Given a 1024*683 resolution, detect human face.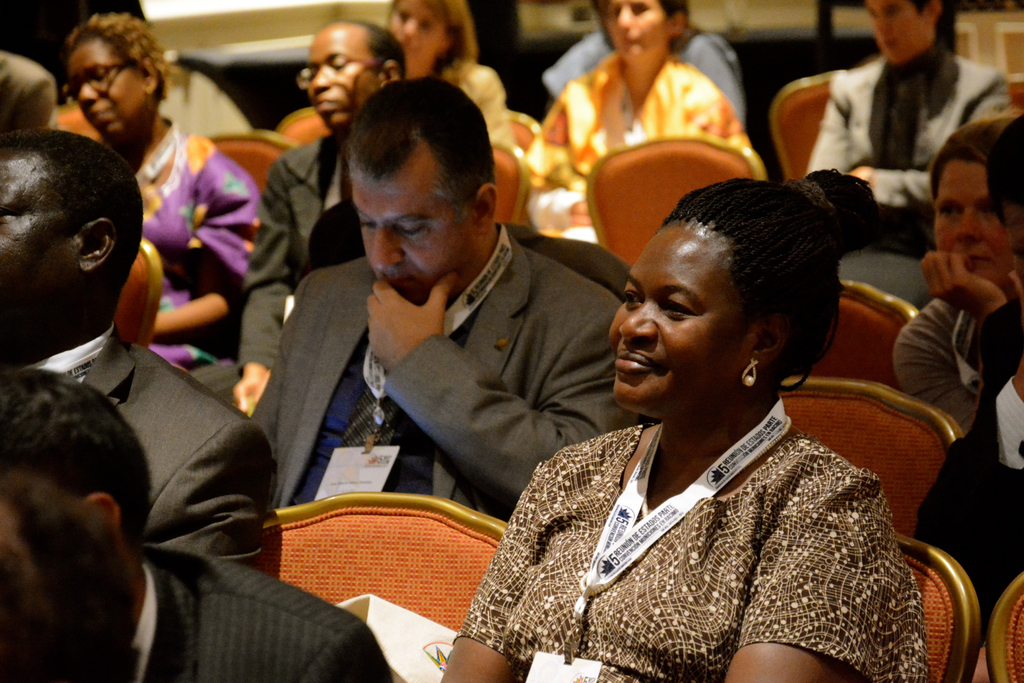
(x1=387, y1=0, x2=445, y2=79).
